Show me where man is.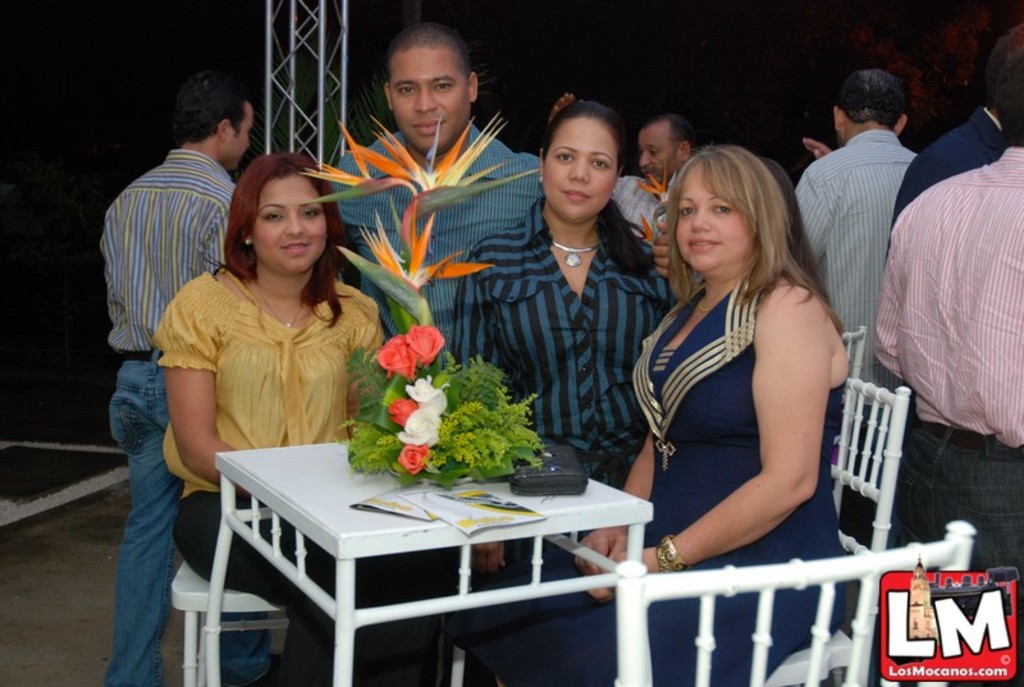
man is at bbox=[92, 72, 303, 686].
